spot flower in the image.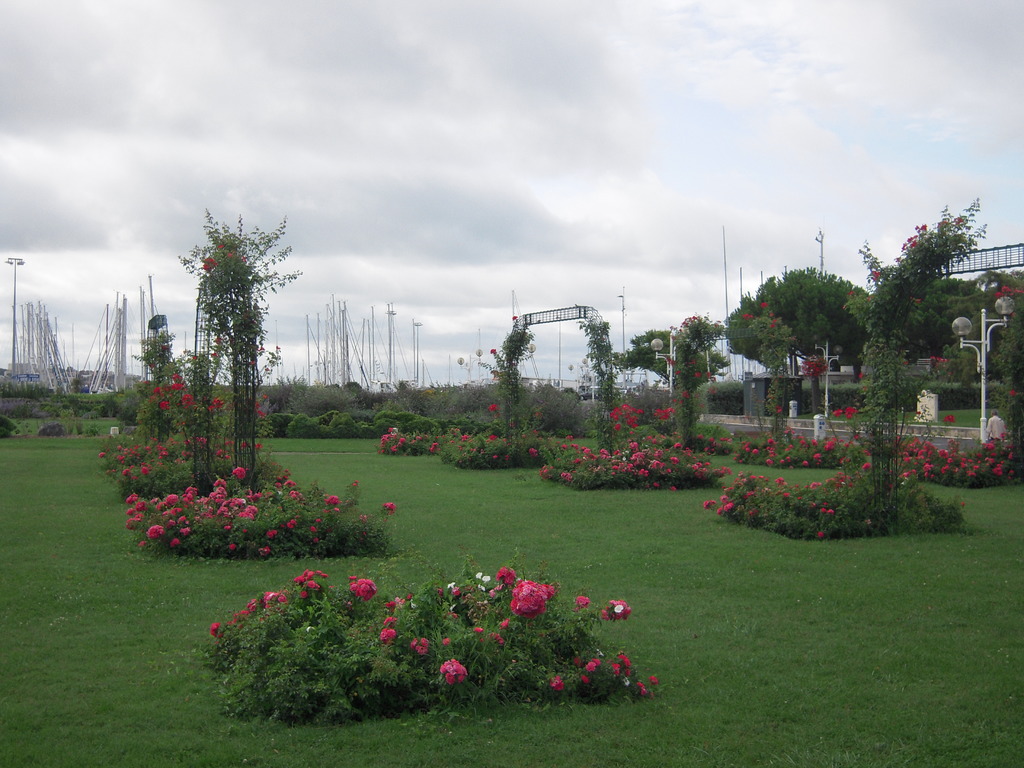
flower found at l=412, t=638, r=432, b=659.
